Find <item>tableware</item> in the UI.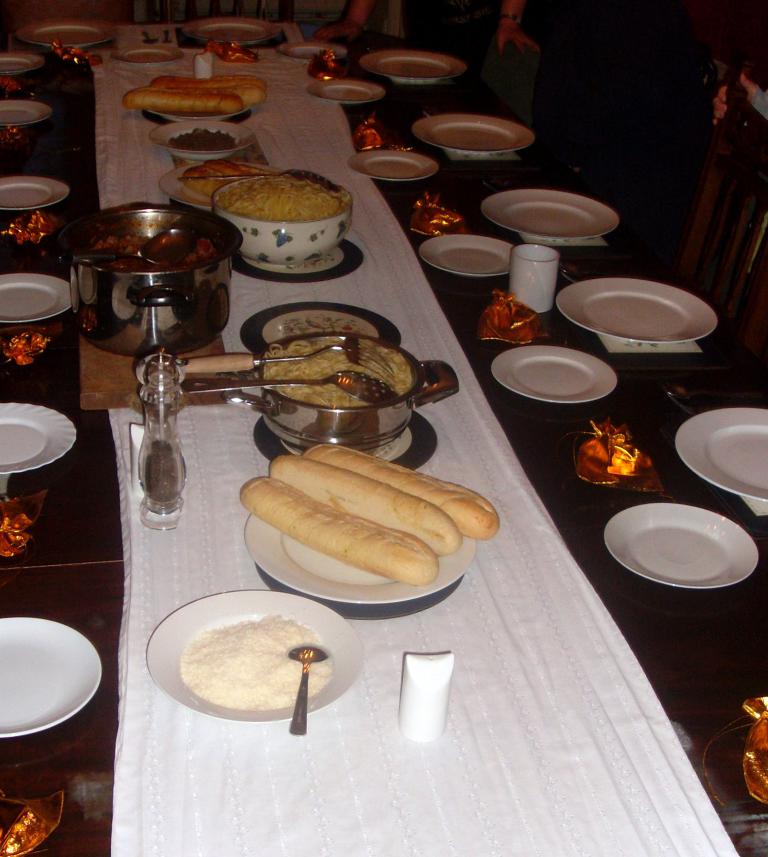
UI element at x1=17, y1=16, x2=118, y2=49.
